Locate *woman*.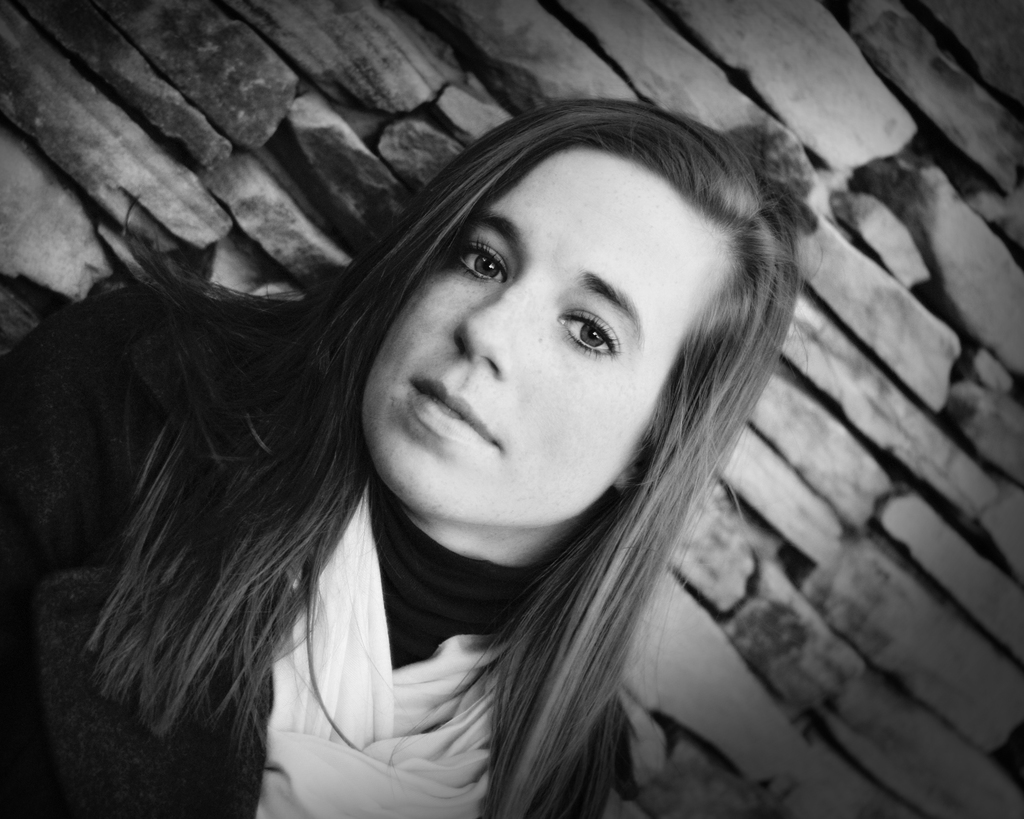
Bounding box: box=[15, 79, 850, 817].
